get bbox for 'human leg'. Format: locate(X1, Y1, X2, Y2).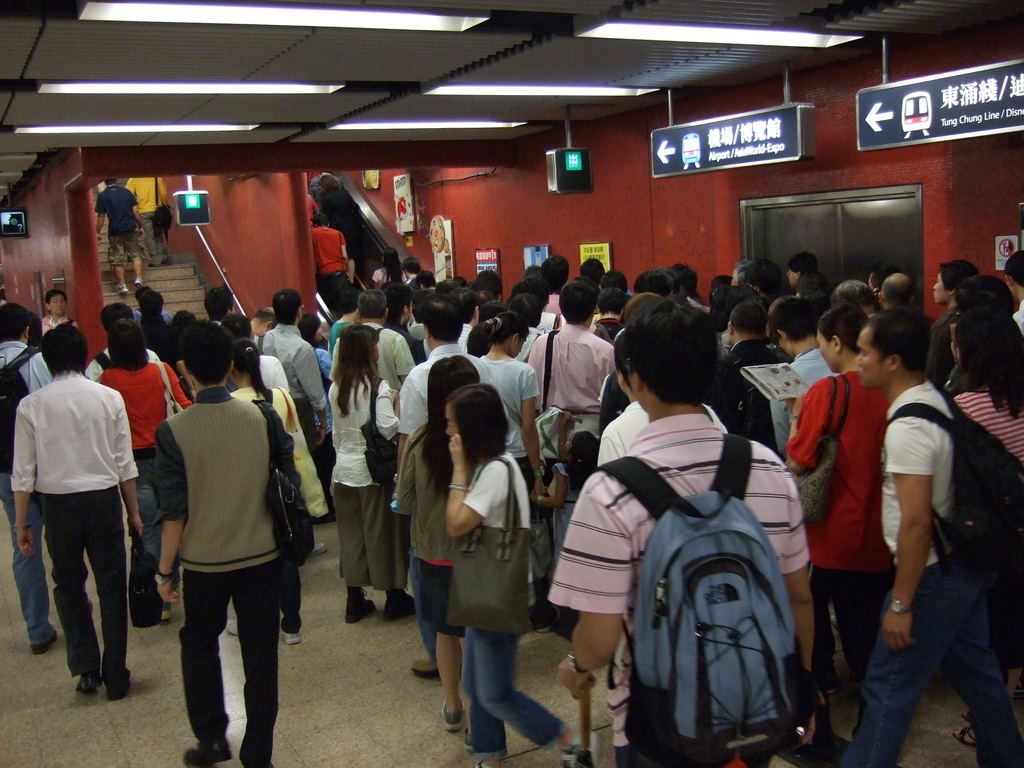
locate(833, 569, 988, 760).
